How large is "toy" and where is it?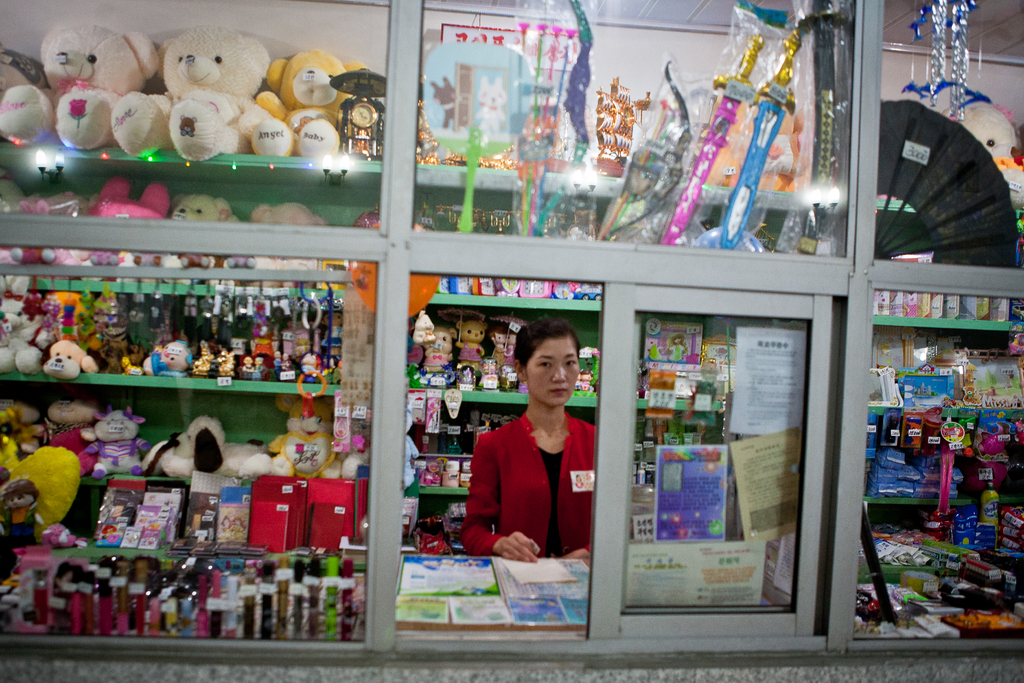
Bounding box: bbox(348, 219, 440, 320).
